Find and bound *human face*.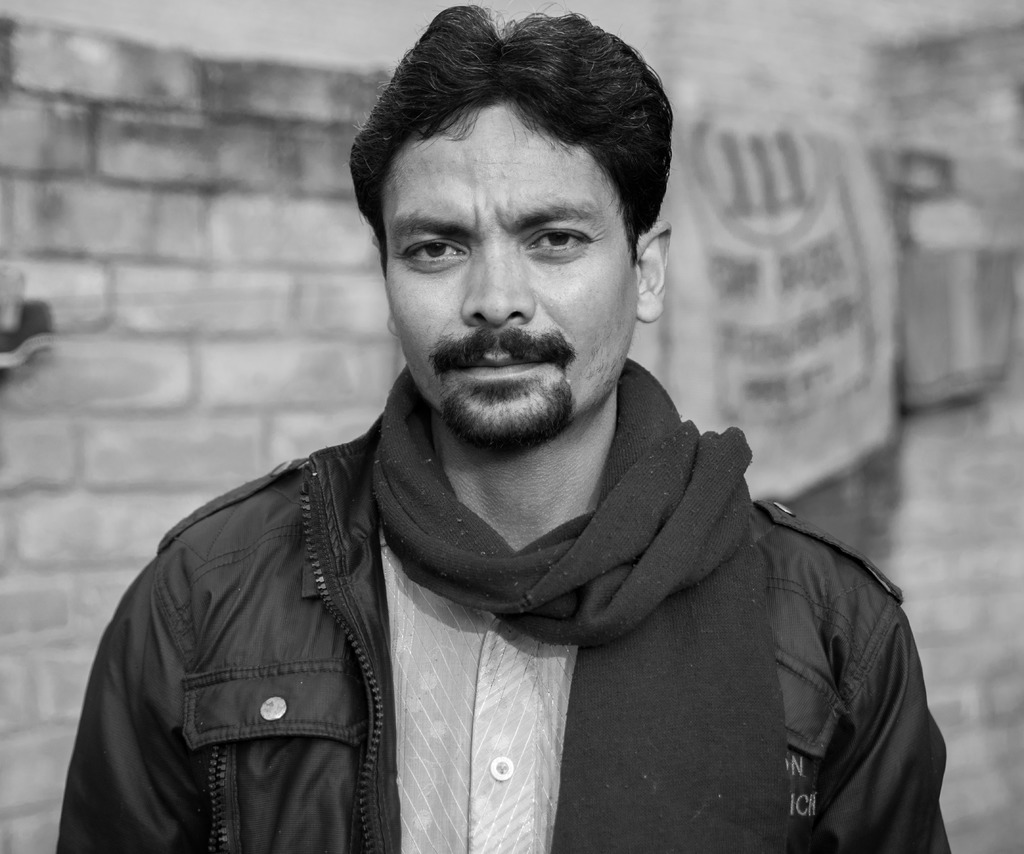
Bound: (381, 97, 643, 446).
